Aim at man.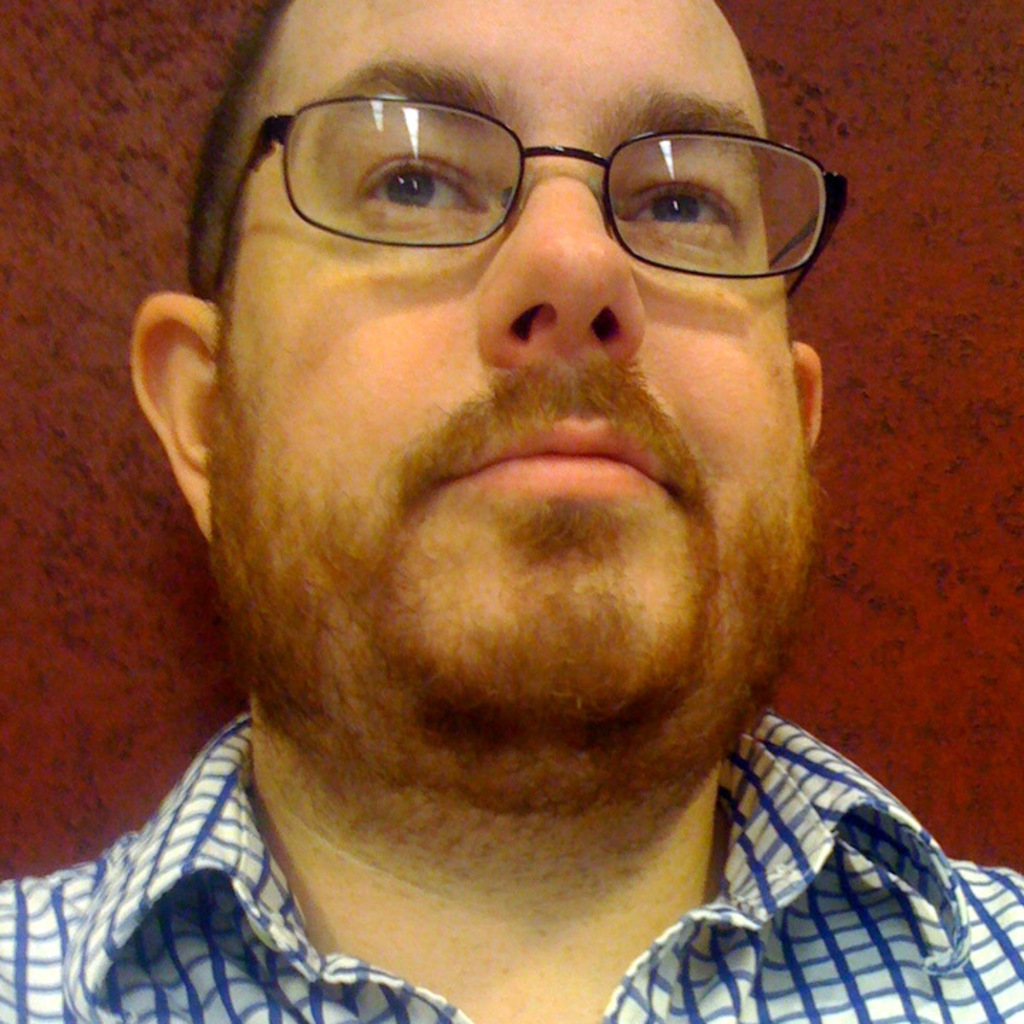
Aimed at 0,0,1023,1023.
